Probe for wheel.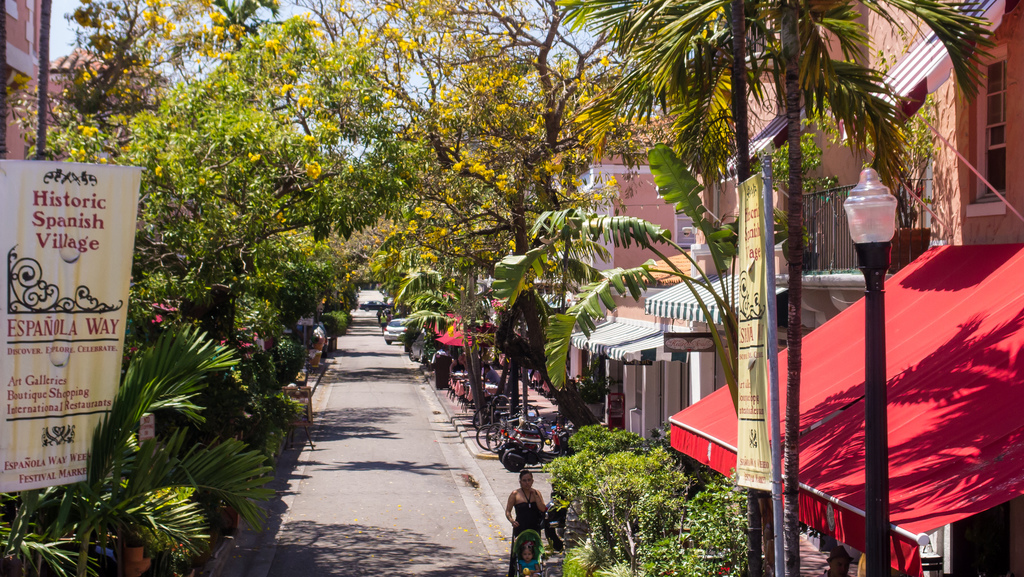
Probe result: pyautogui.locateOnScreen(500, 443, 518, 455).
